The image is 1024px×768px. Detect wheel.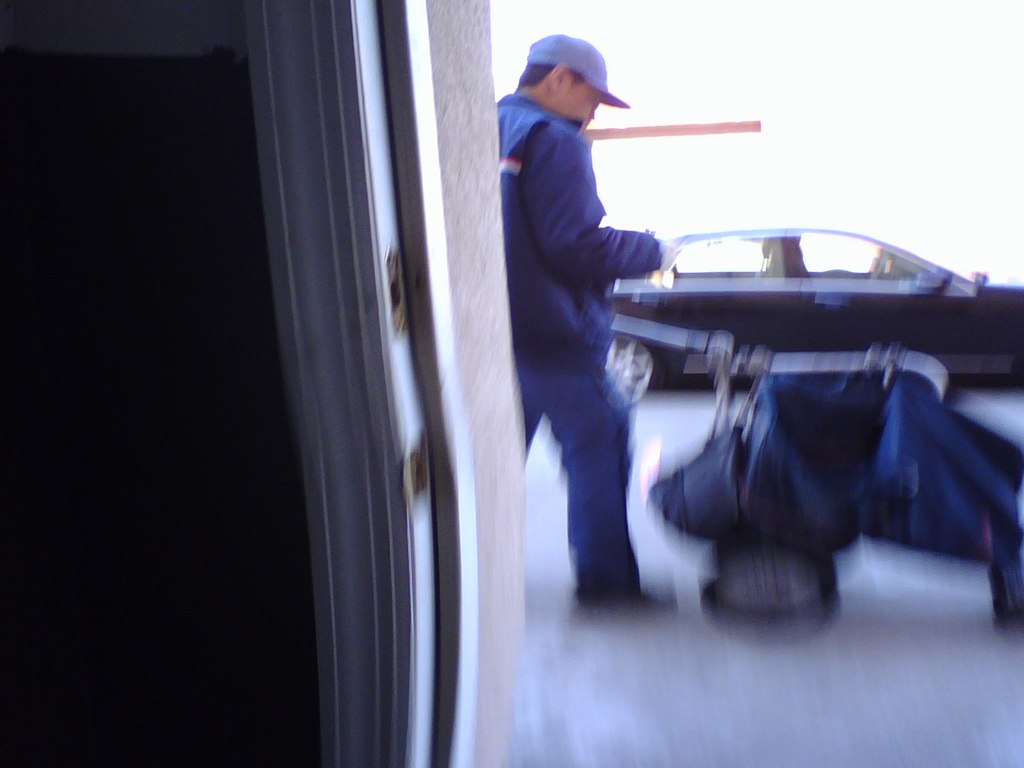
Detection: Rect(600, 330, 662, 410).
